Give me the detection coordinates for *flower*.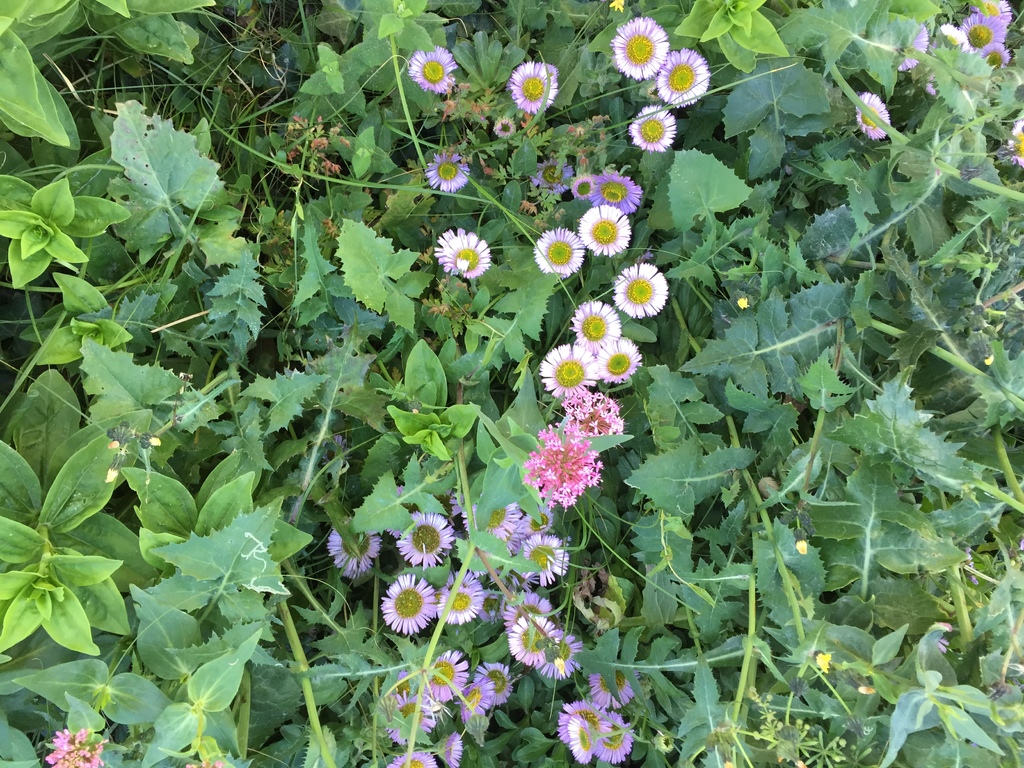
rect(856, 90, 893, 141).
